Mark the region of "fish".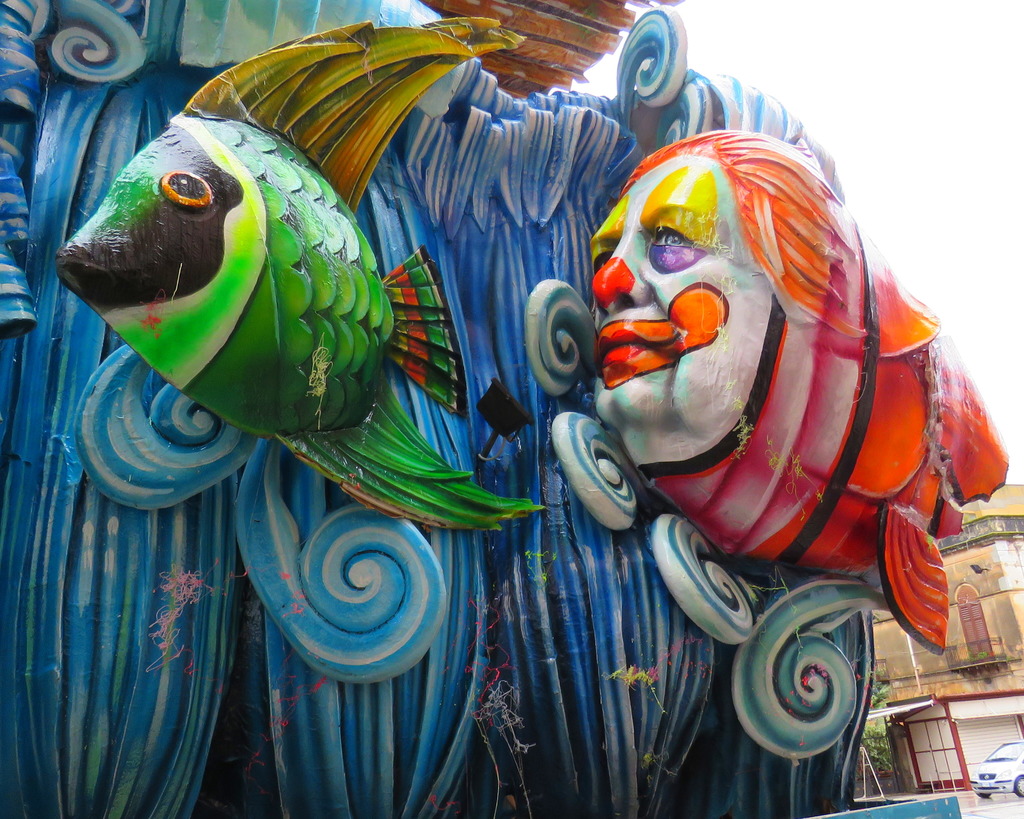
Region: (x1=58, y1=8, x2=544, y2=531).
